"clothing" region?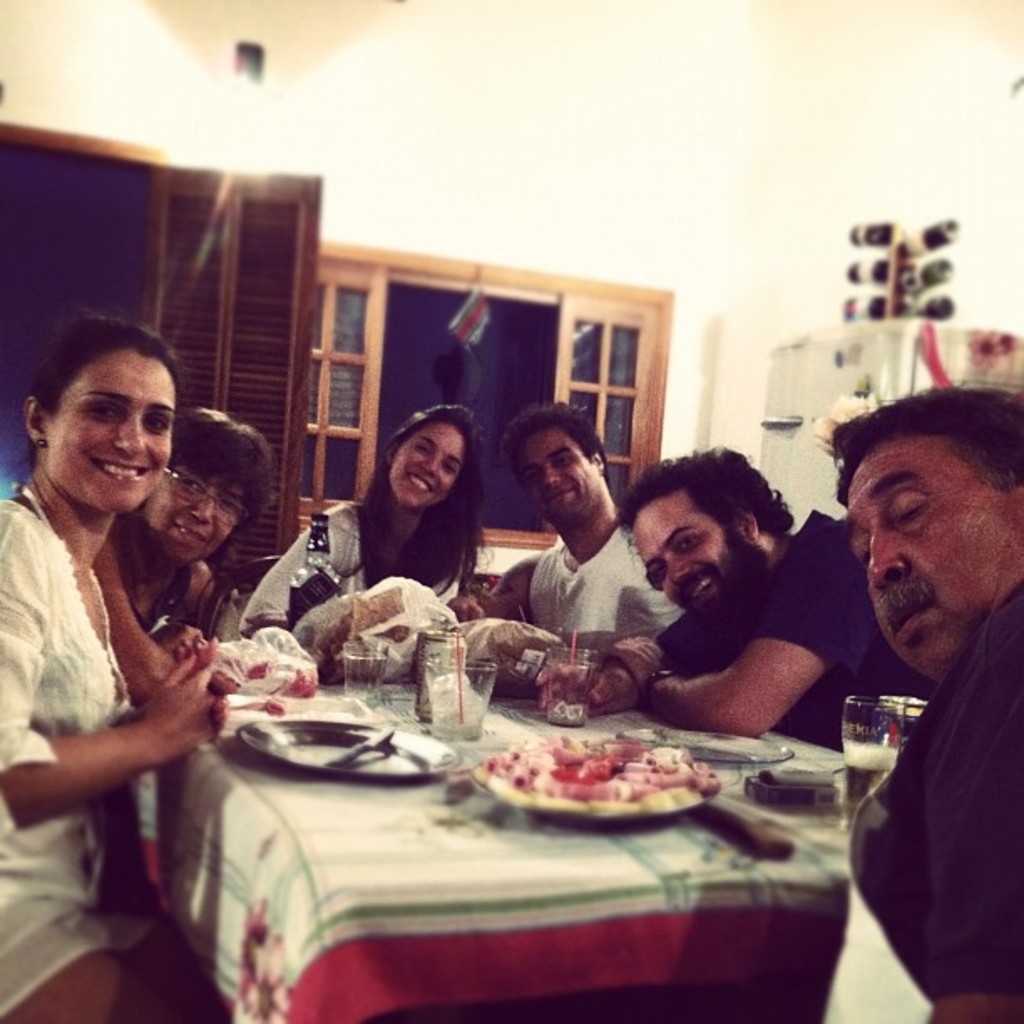
locate(850, 582, 1022, 1004)
